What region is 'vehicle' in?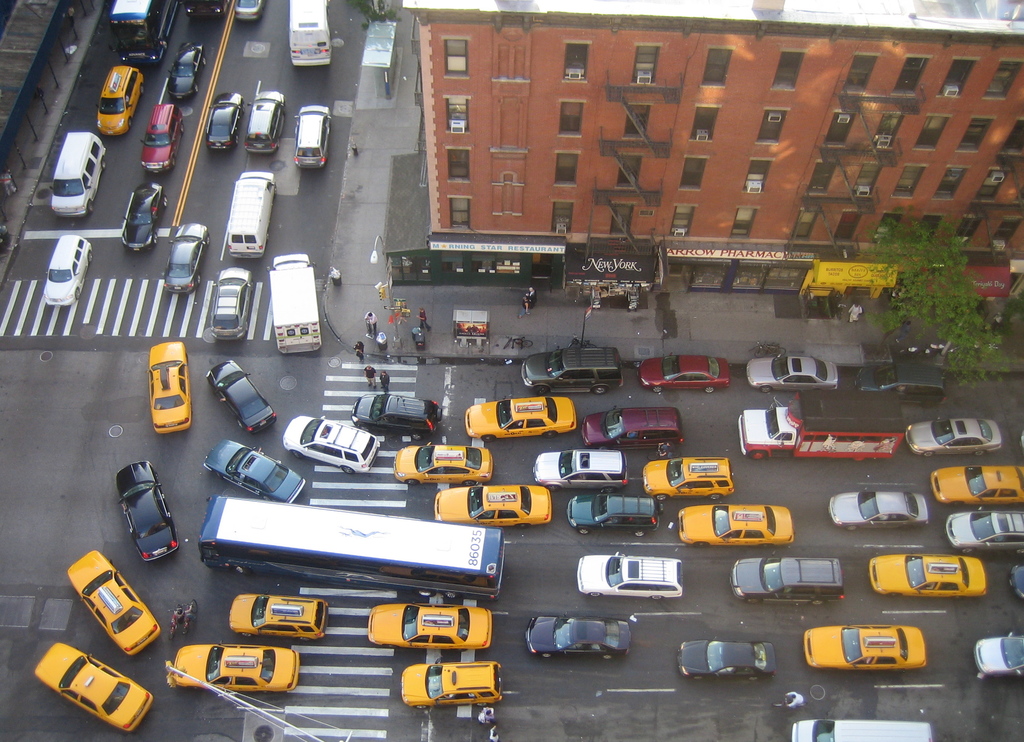
[left=30, top=640, right=157, bottom=736].
